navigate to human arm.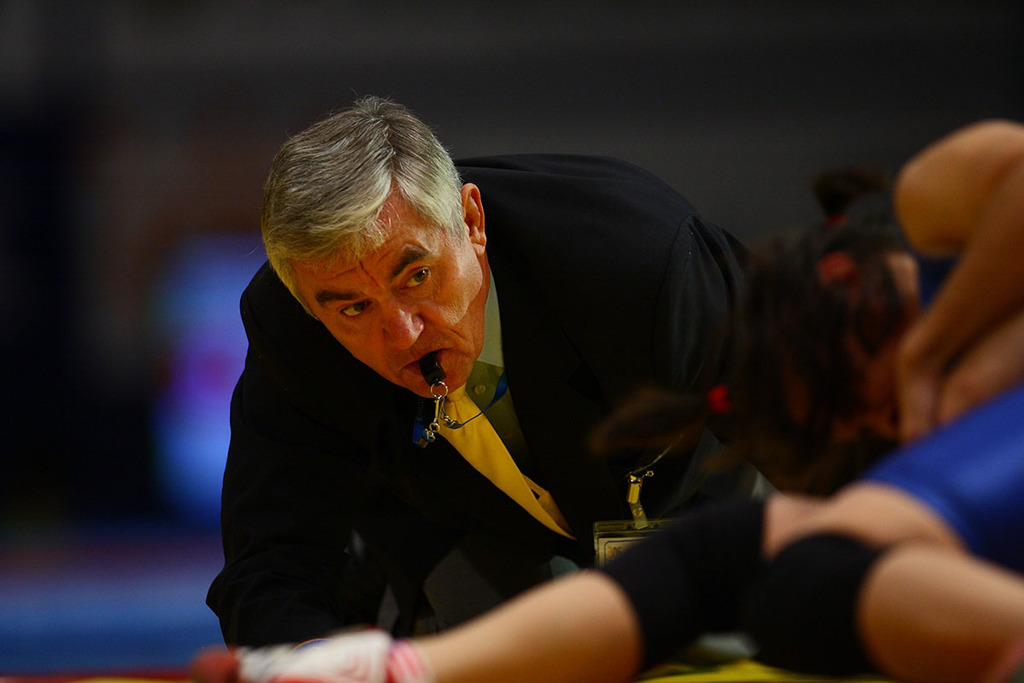
Navigation target: (650,211,794,396).
